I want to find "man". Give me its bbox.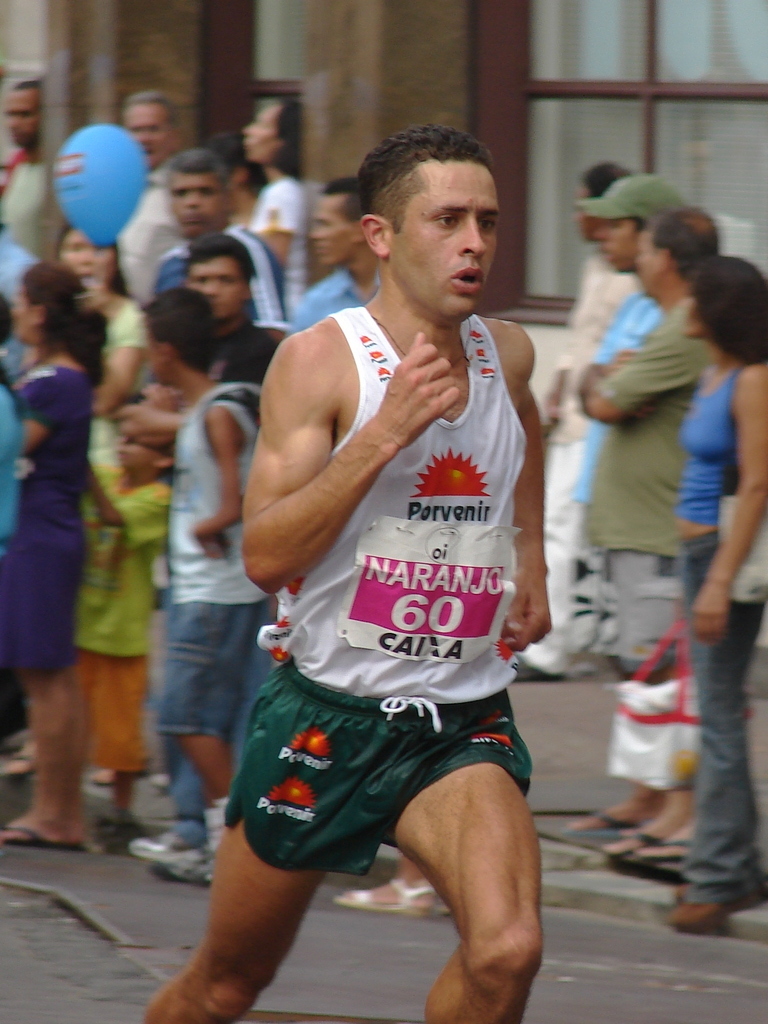
box(284, 174, 395, 321).
